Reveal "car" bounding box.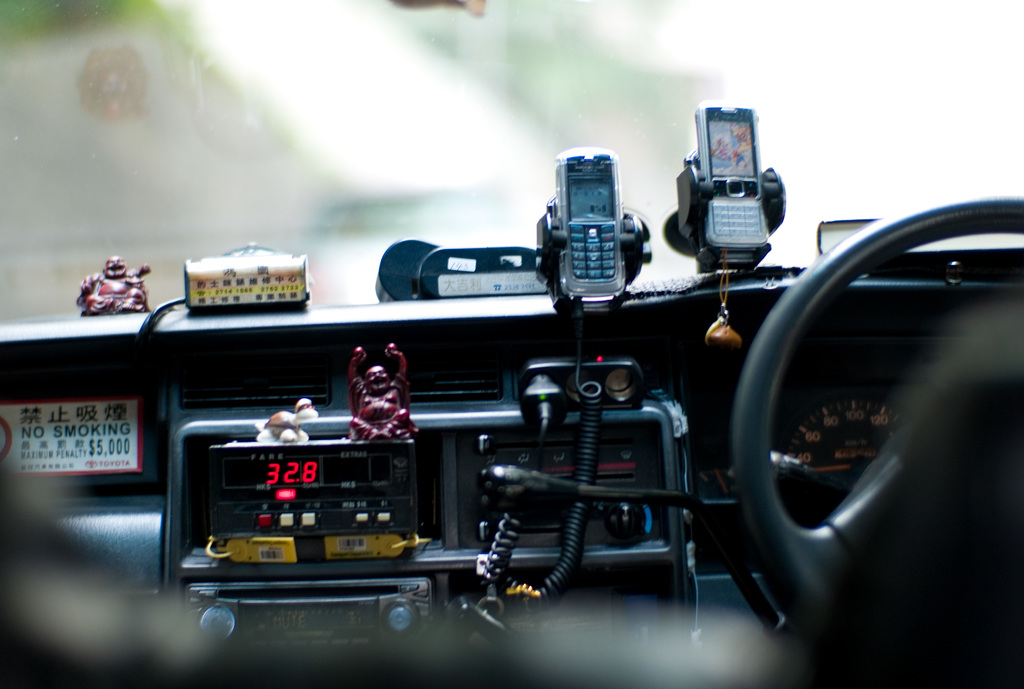
Revealed: [0, 0, 1023, 688].
